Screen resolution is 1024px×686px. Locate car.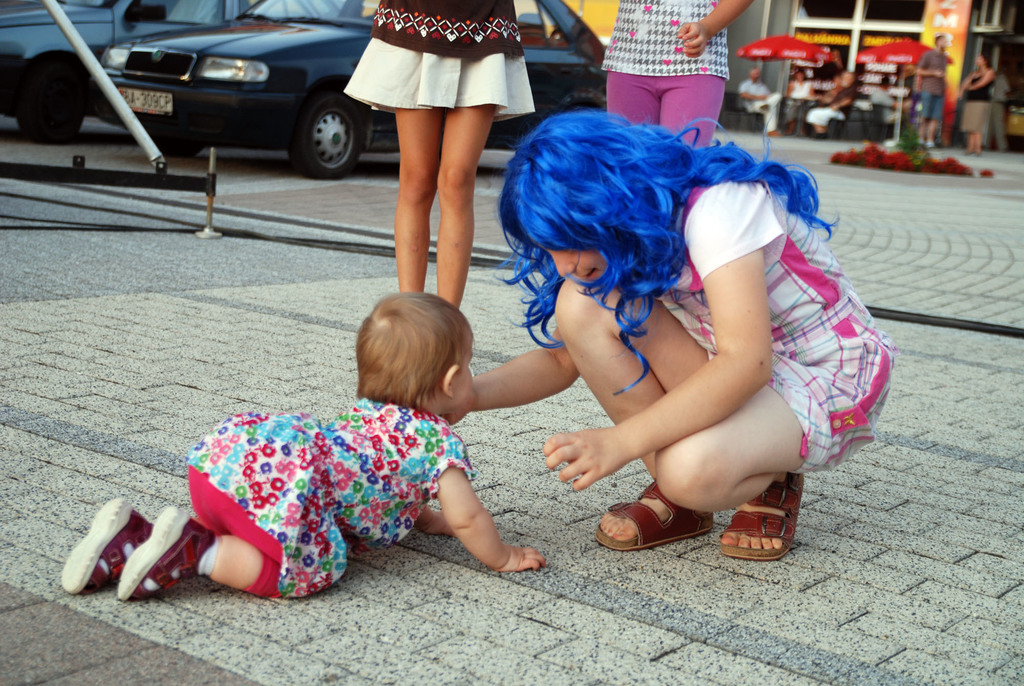
rect(0, 0, 286, 149).
